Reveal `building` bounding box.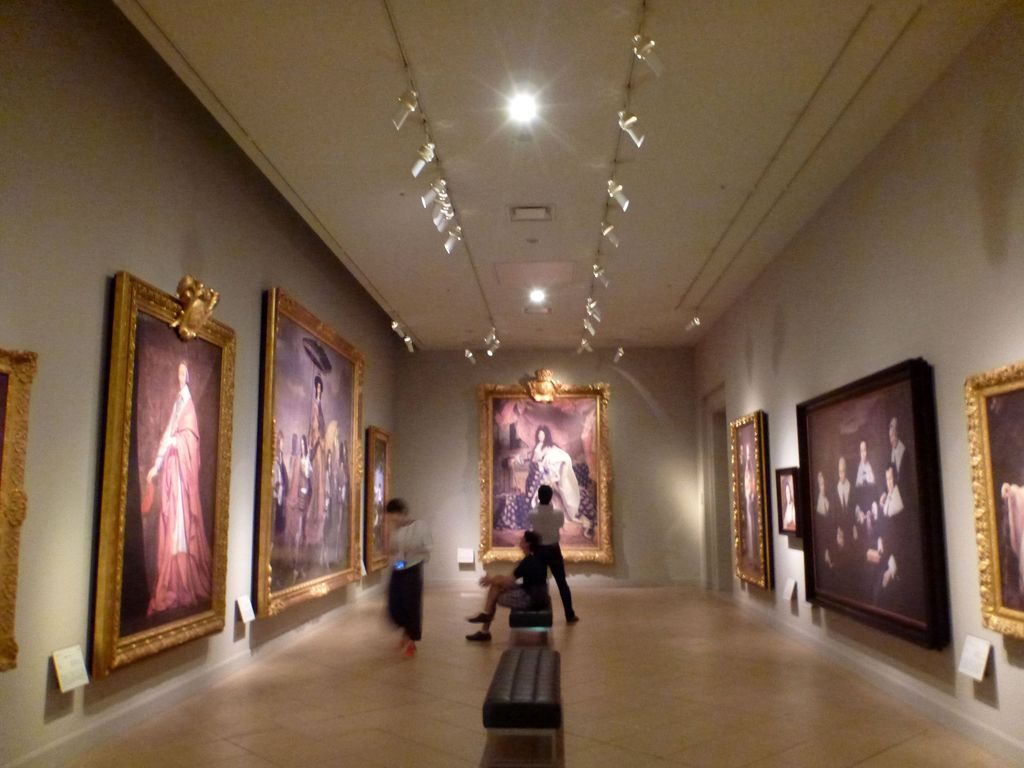
Revealed: 0,6,1023,767.
